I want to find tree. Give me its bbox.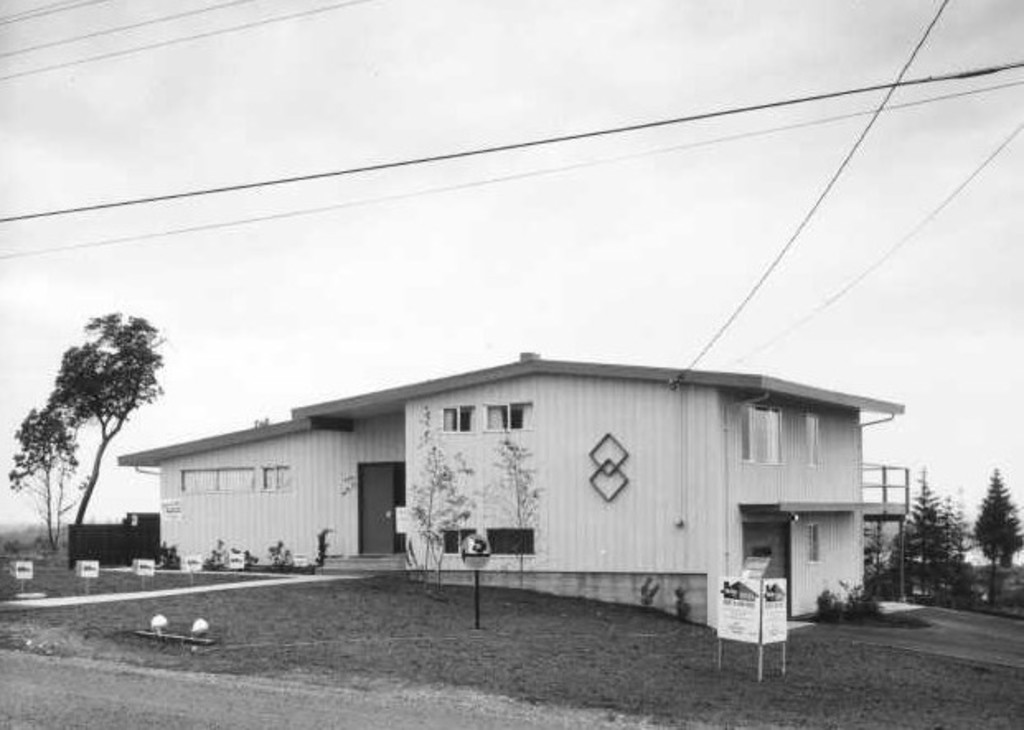
<bbox>978, 466, 1022, 590</bbox>.
